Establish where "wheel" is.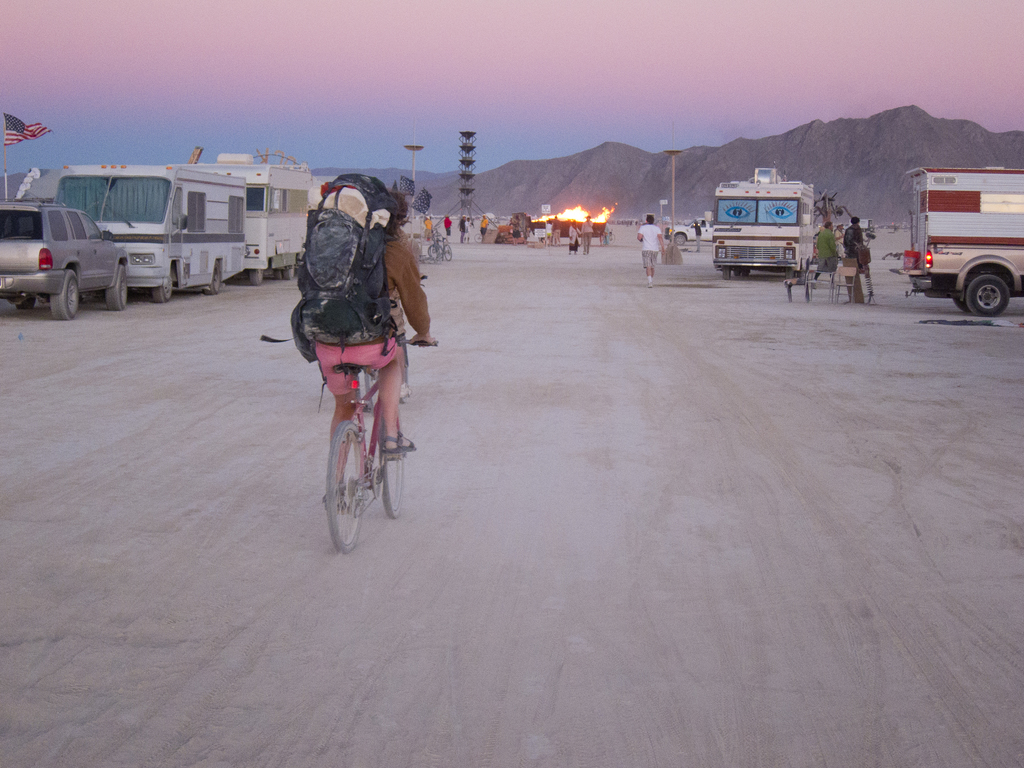
Established at [left=152, top=271, right=172, bottom=303].
